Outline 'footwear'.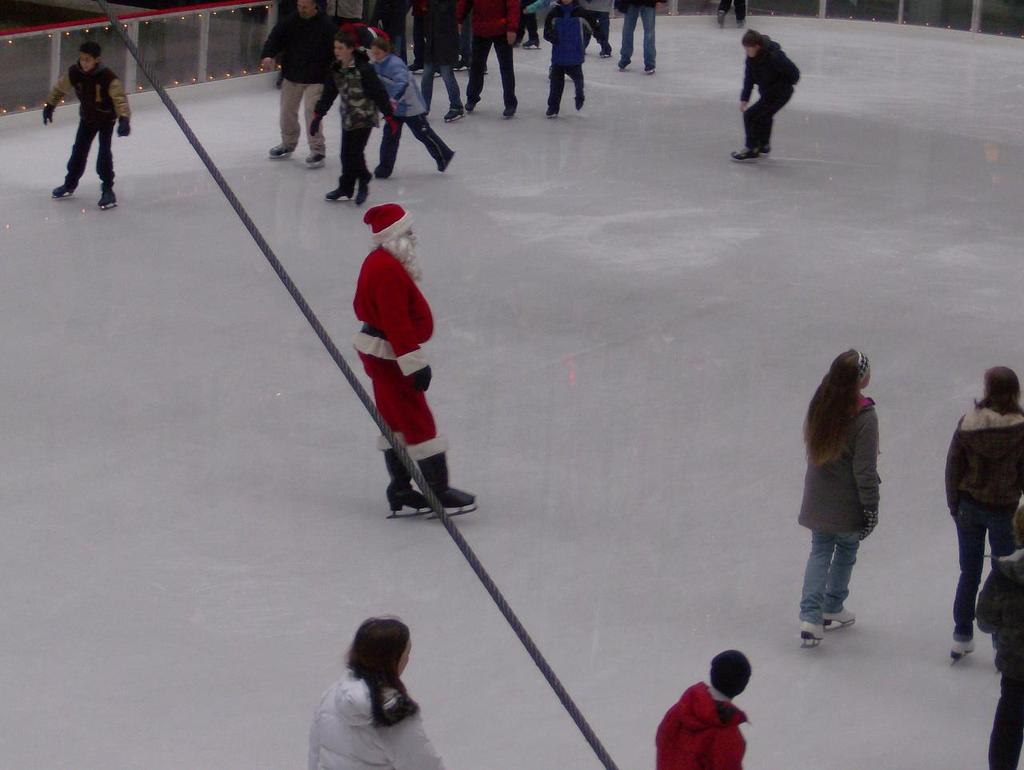
Outline: box=[503, 105, 517, 118].
